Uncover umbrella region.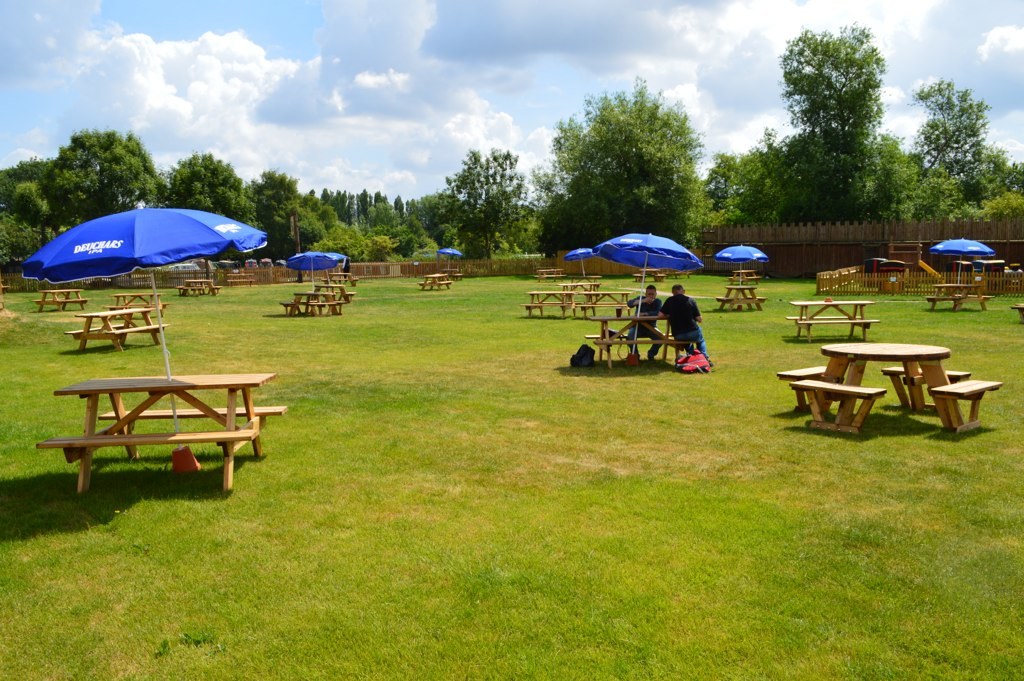
Uncovered: 718:242:765:287.
